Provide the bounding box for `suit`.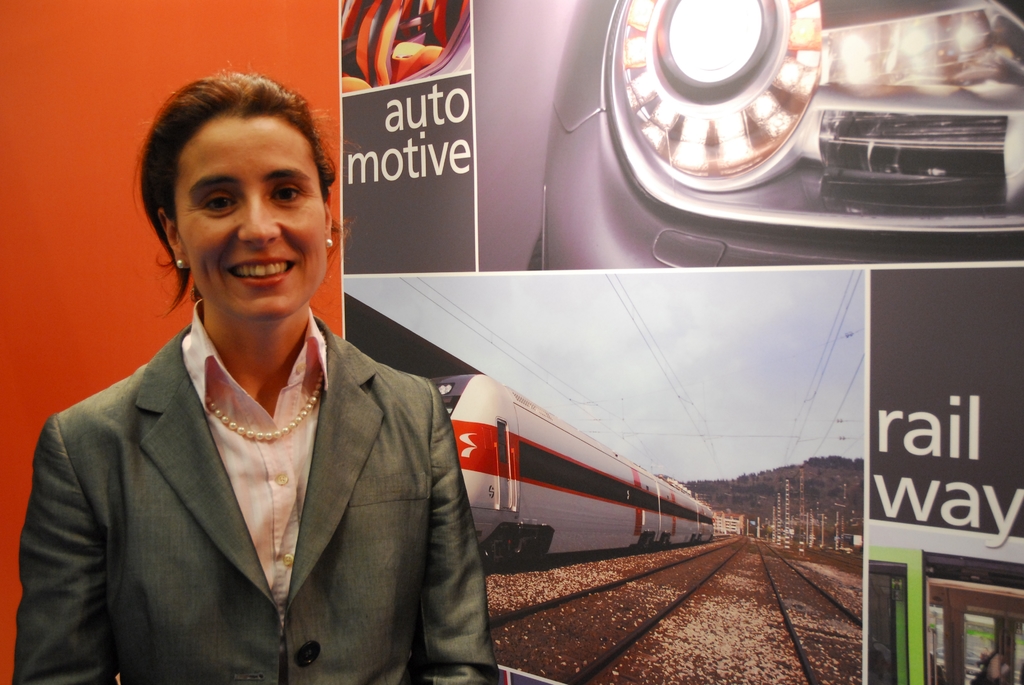
region(26, 244, 499, 674).
